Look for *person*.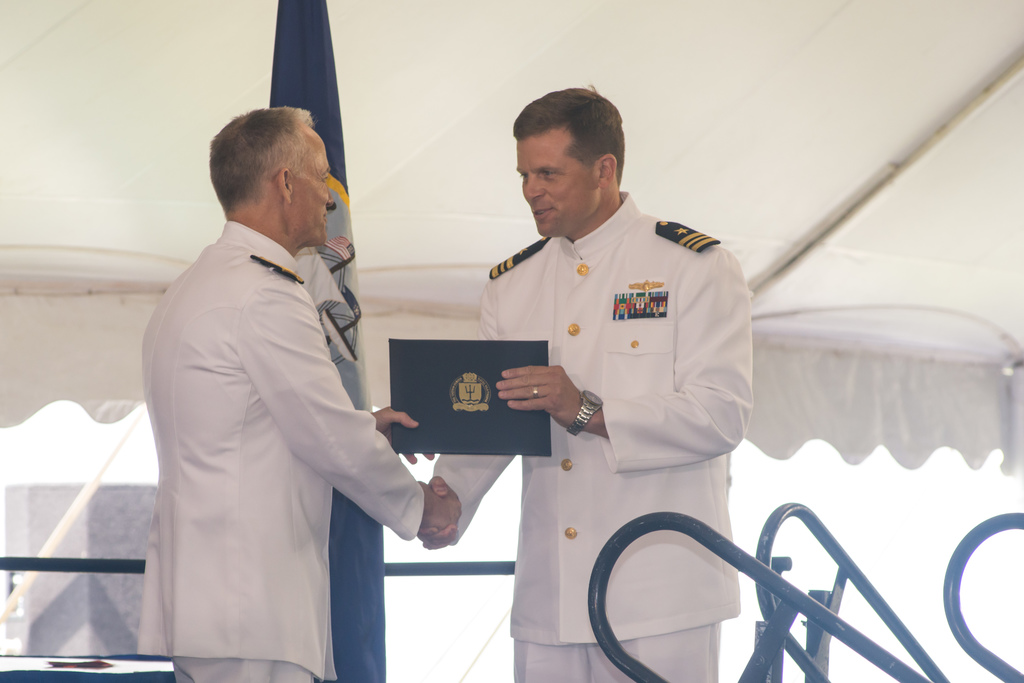
Found: bbox(148, 104, 465, 682).
